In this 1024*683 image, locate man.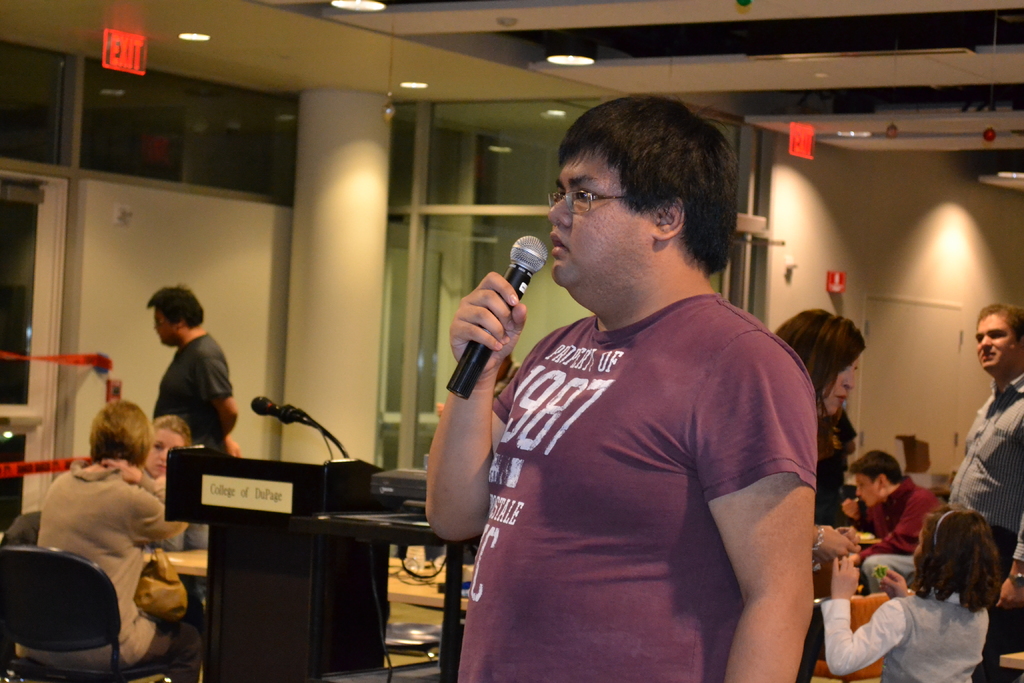
Bounding box: locate(420, 95, 819, 682).
